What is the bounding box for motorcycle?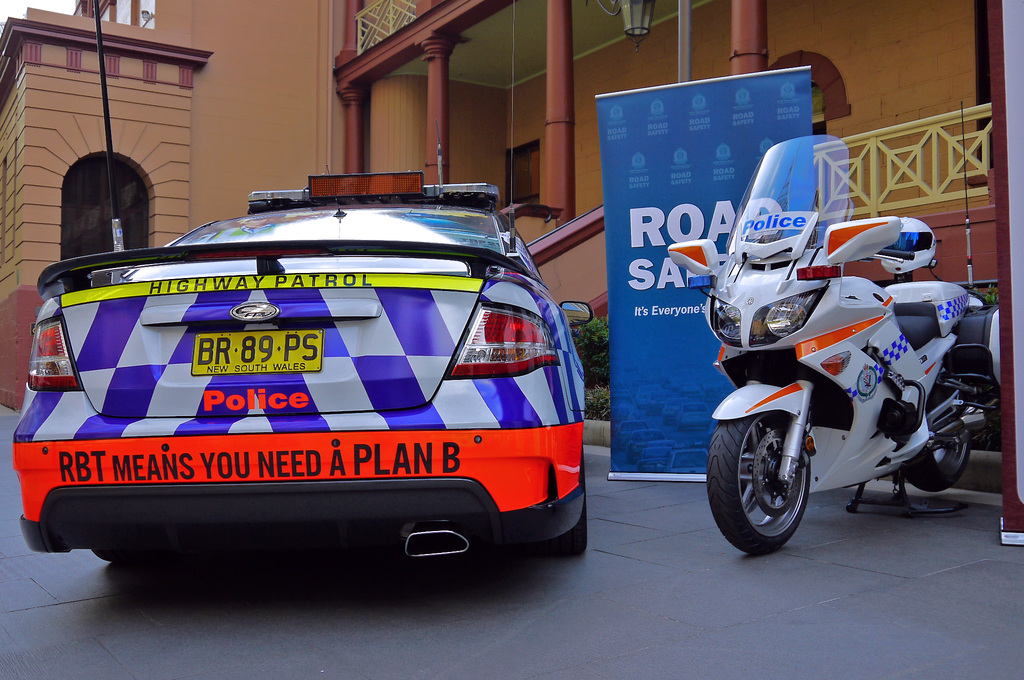
x1=669 y1=104 x2=1001 y2=554.
